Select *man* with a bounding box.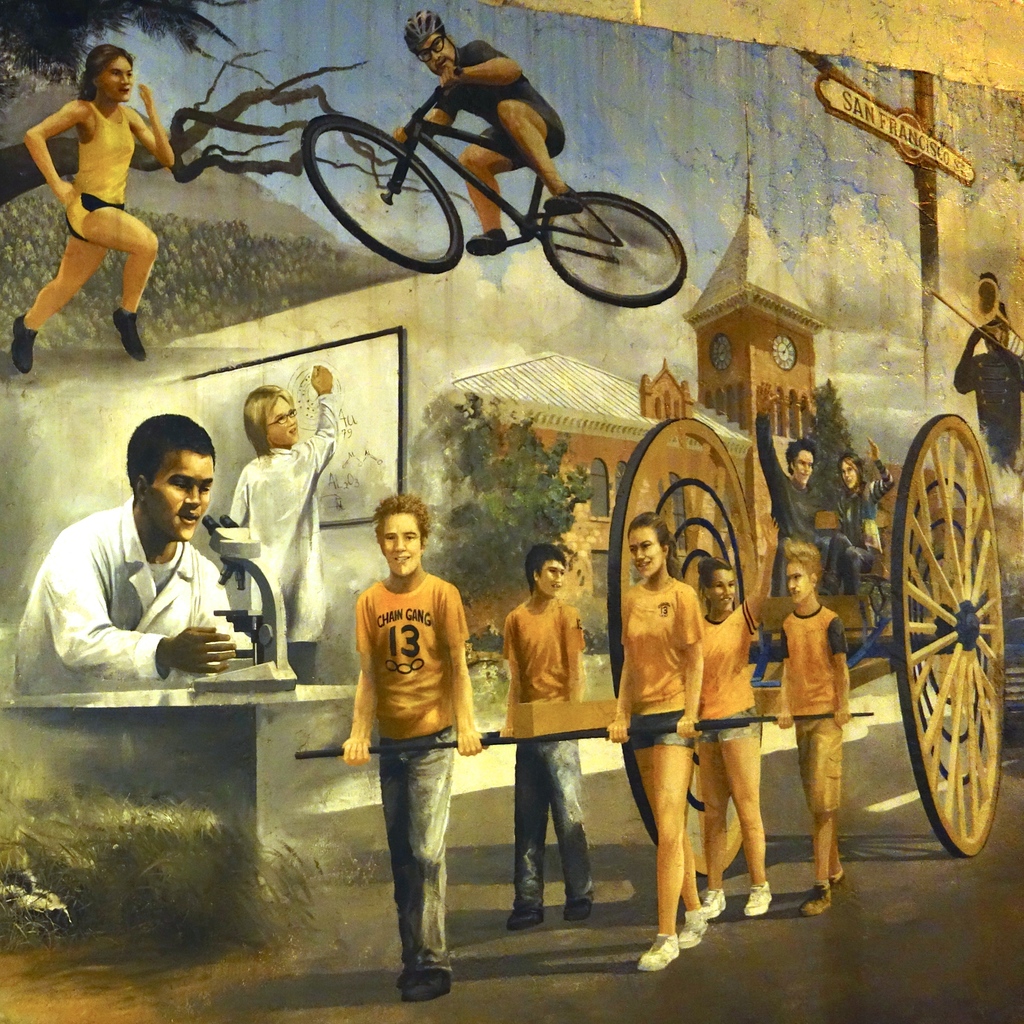
<bbox>23, 429, 294, 714</bbox>.
